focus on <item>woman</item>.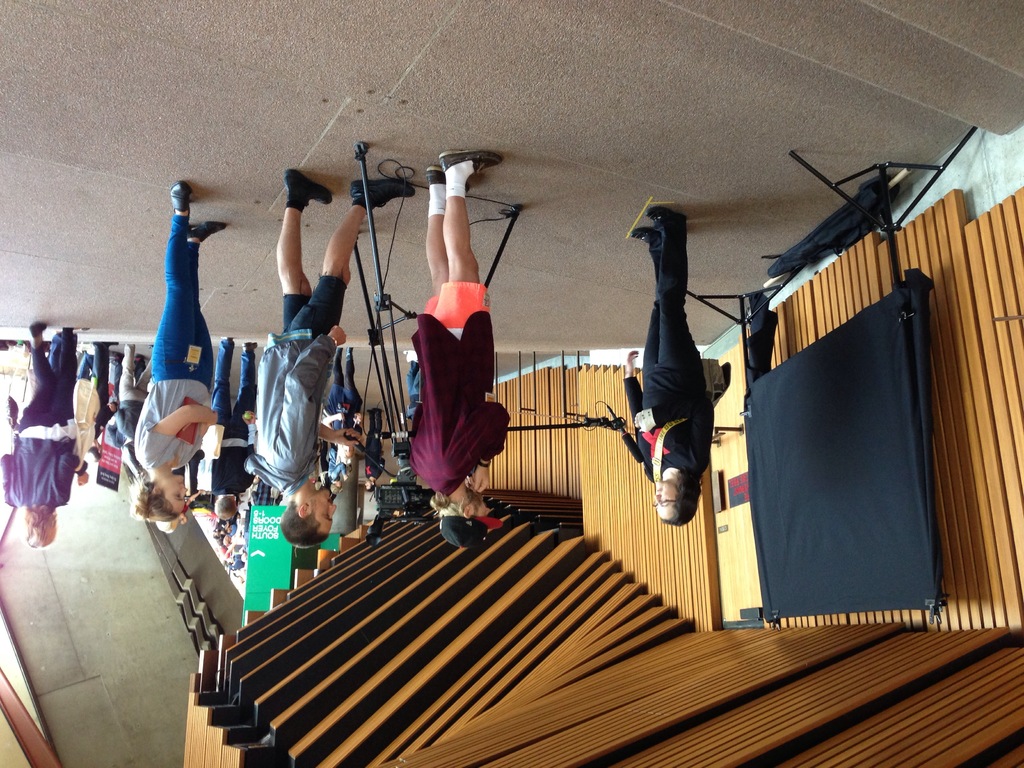
Focused at Rect(404, 147, 521, 554).
